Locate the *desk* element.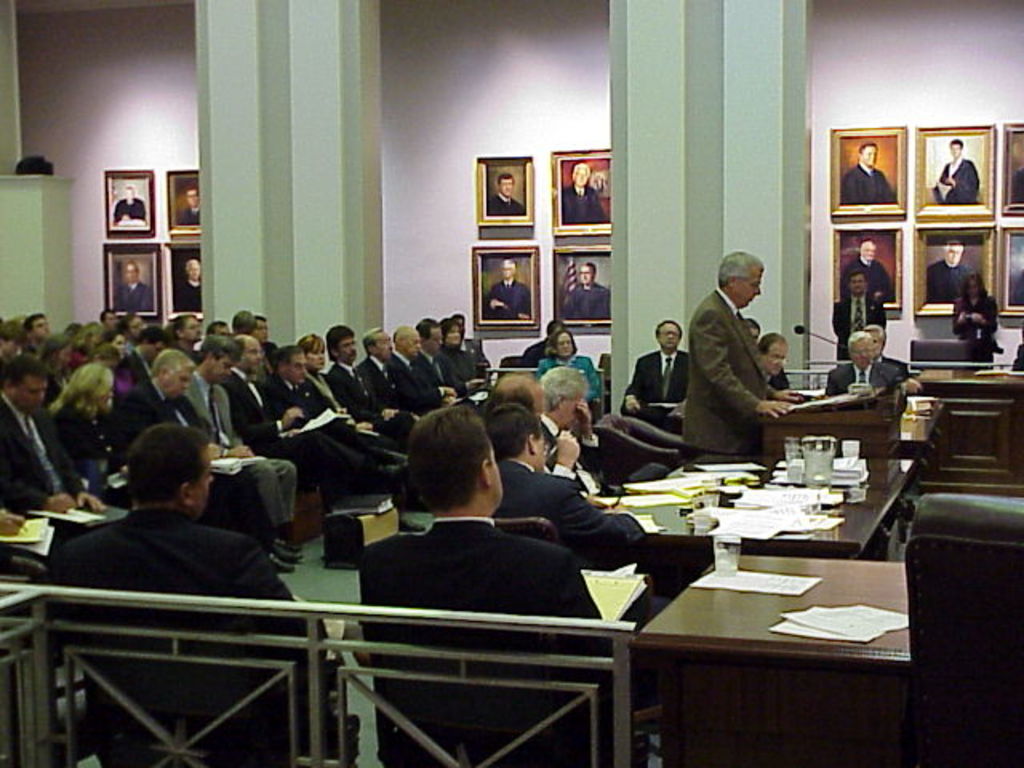
Element bbox: x1=595, y1=526, x2=931, y2=709.
